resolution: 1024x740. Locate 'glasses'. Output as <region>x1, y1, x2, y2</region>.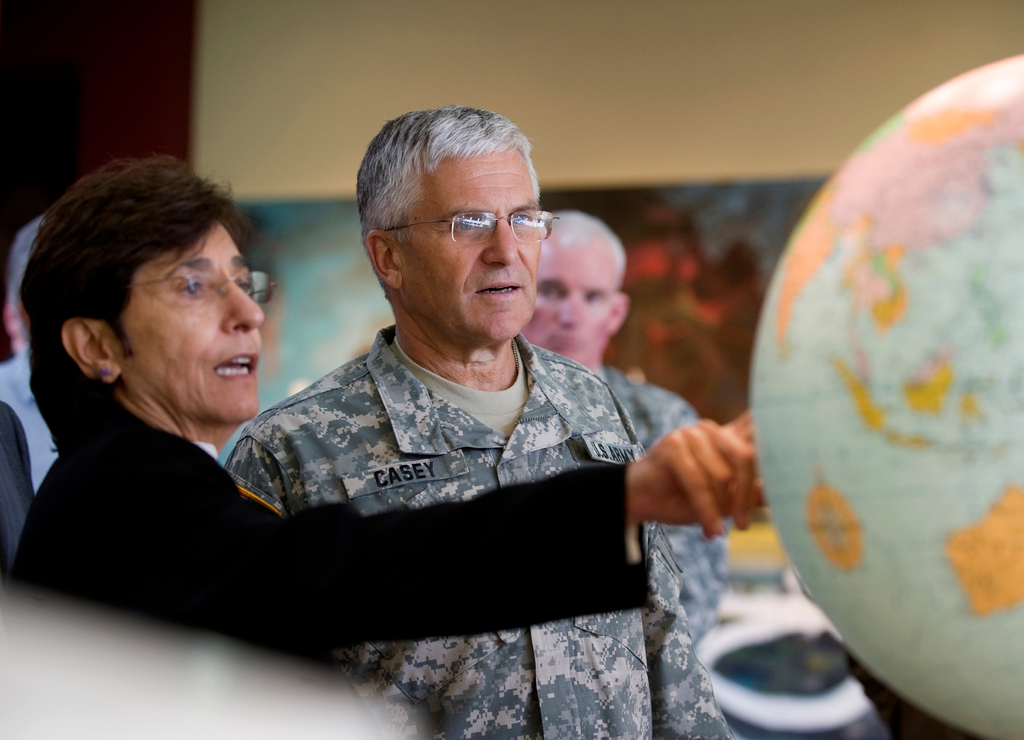
<region>388, 204, 563, 254</region>.
